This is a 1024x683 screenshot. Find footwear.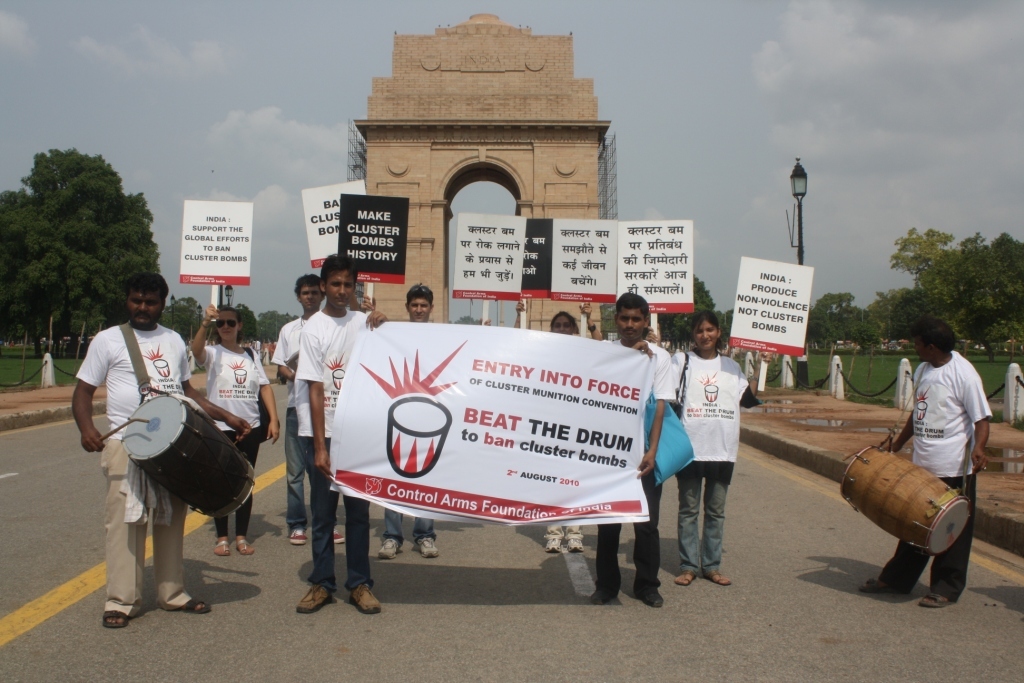
Bounding box: [418,525,441,558].
